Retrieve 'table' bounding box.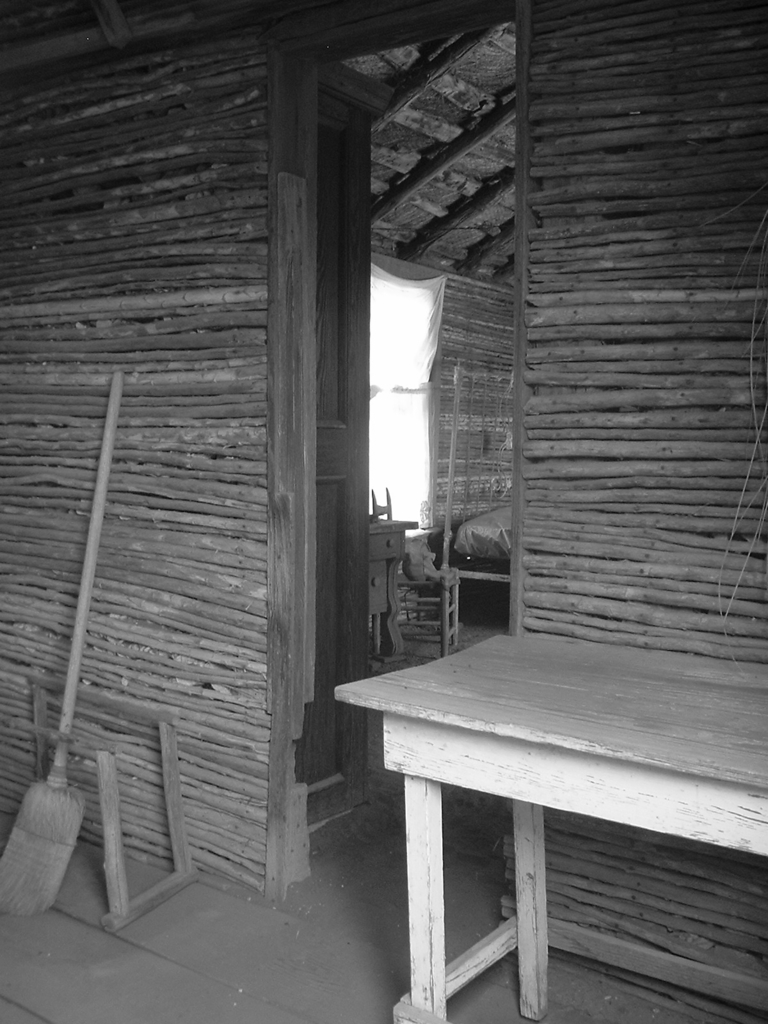
Bounding box: x1=340, y1=499, x2=439, y2=709.
